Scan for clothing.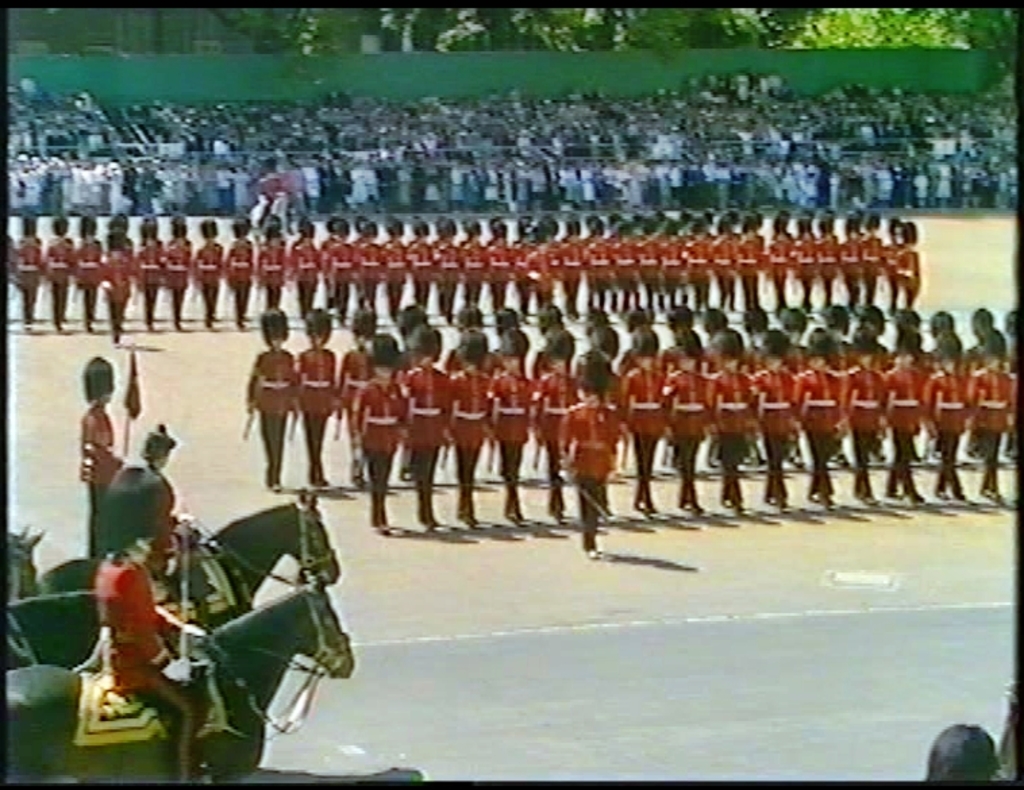
Scan result: 561,235,589,313.
